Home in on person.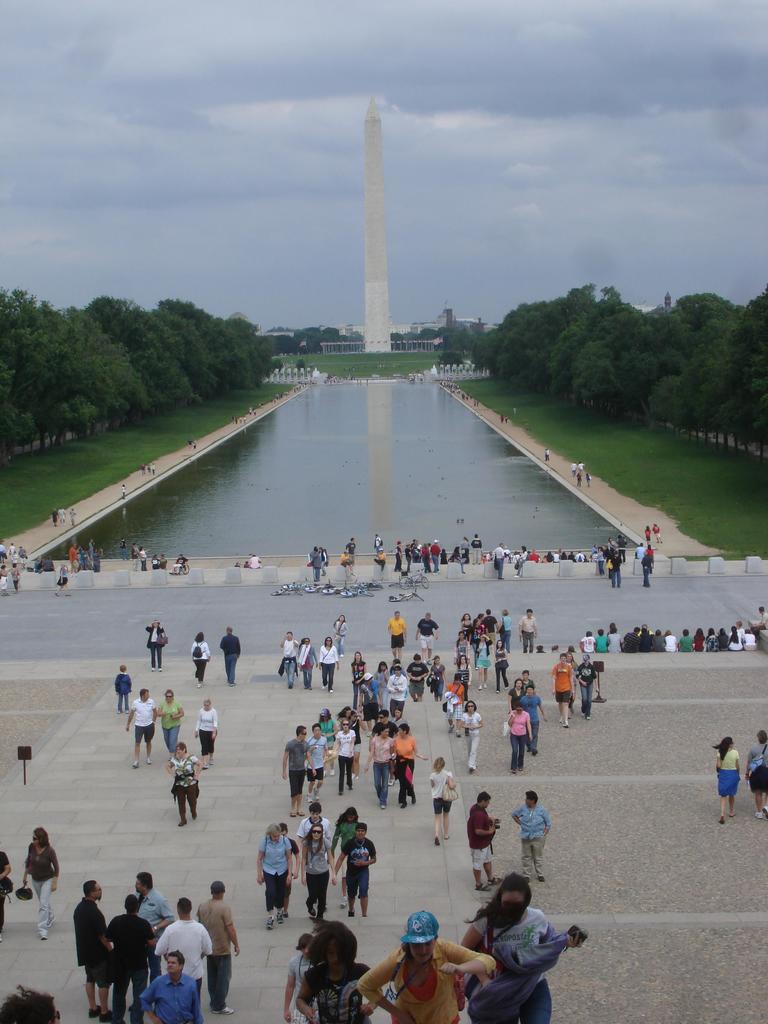
Homed in at bbox(485, 874, 568, 1010).
